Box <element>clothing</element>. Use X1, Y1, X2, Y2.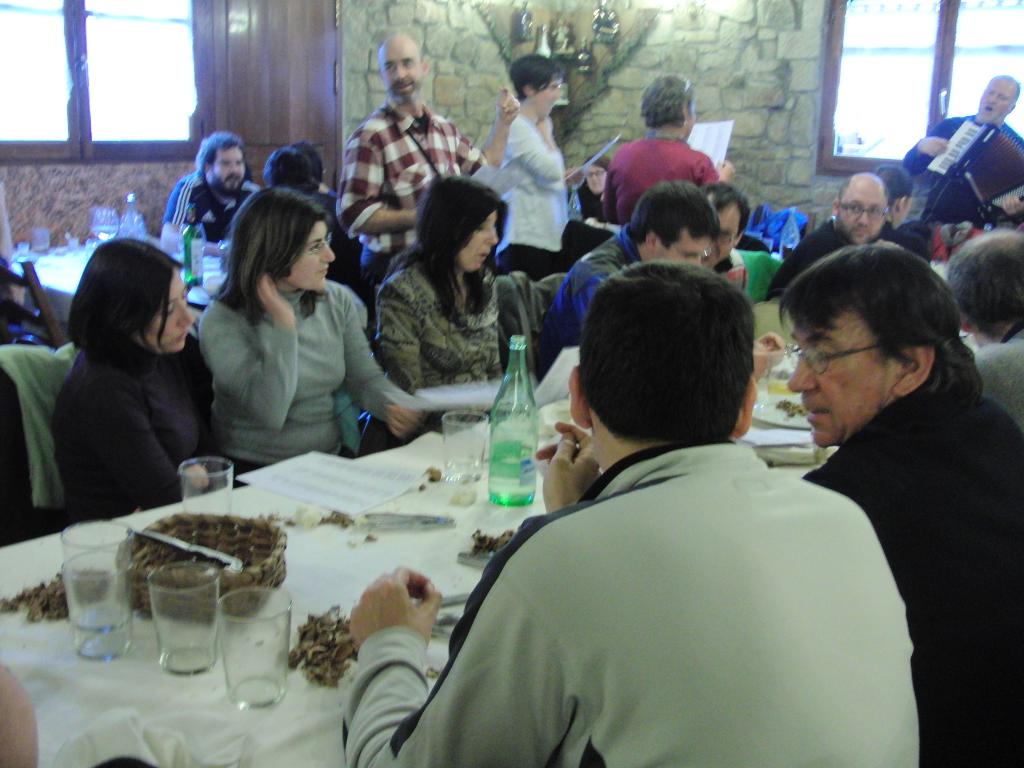
337, 102, 485, 277.
